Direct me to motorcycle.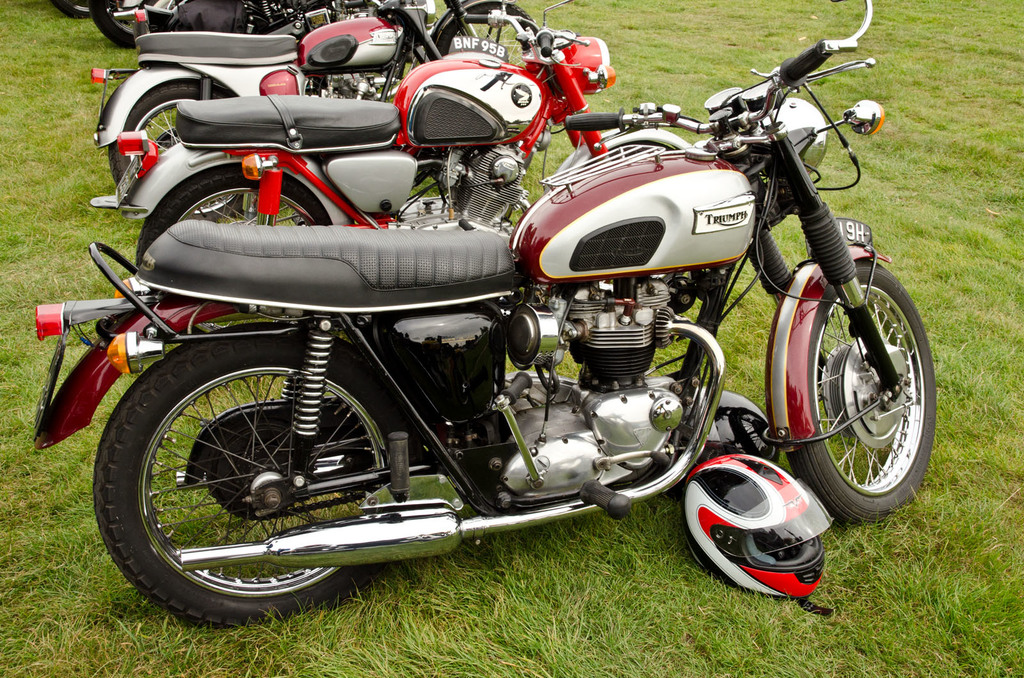
Direction: bbox=(92, 0, 415, 51).
